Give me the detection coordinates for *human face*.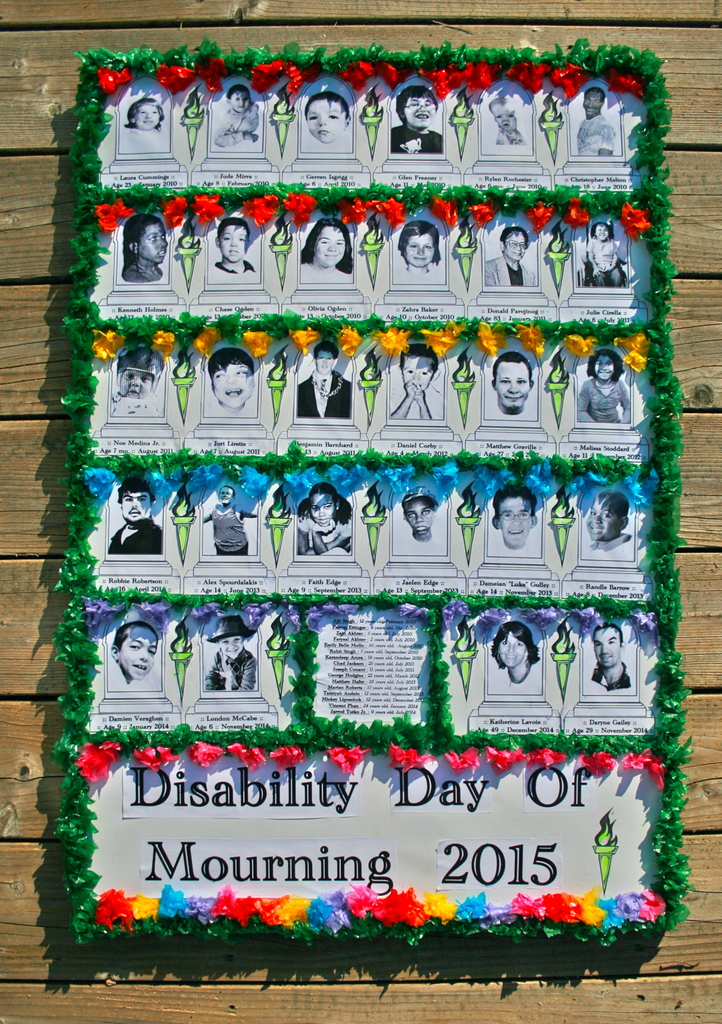
209:367:250:414.
